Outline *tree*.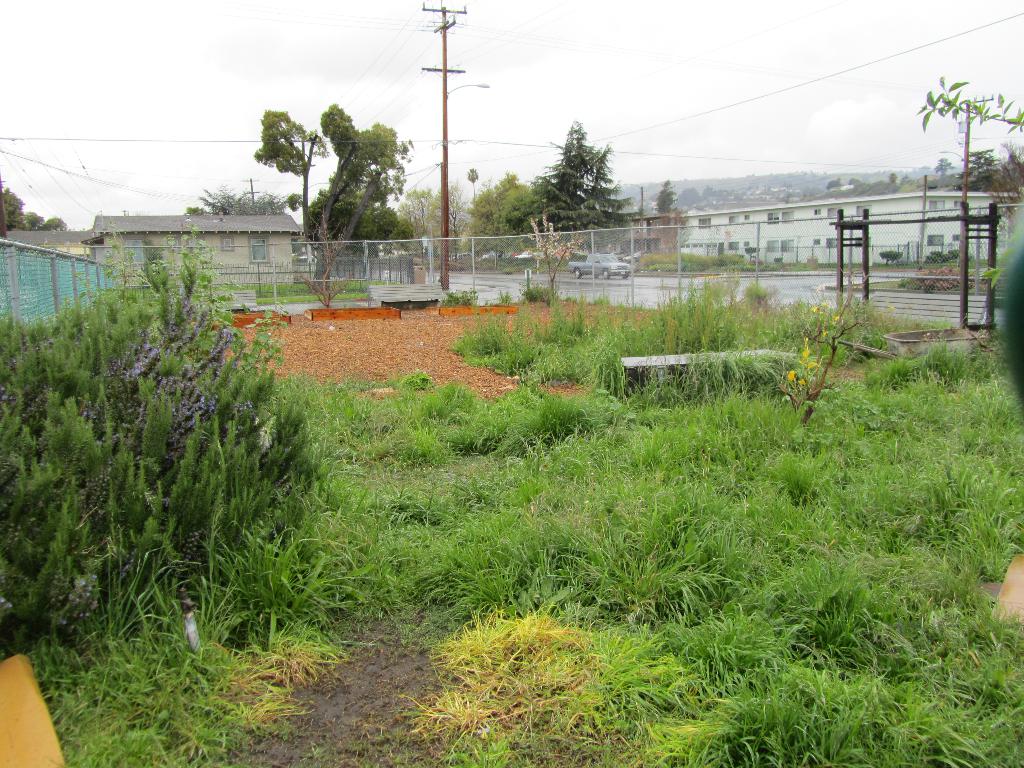
Outline: [left=253, top=111, right=328, bottom=258].
